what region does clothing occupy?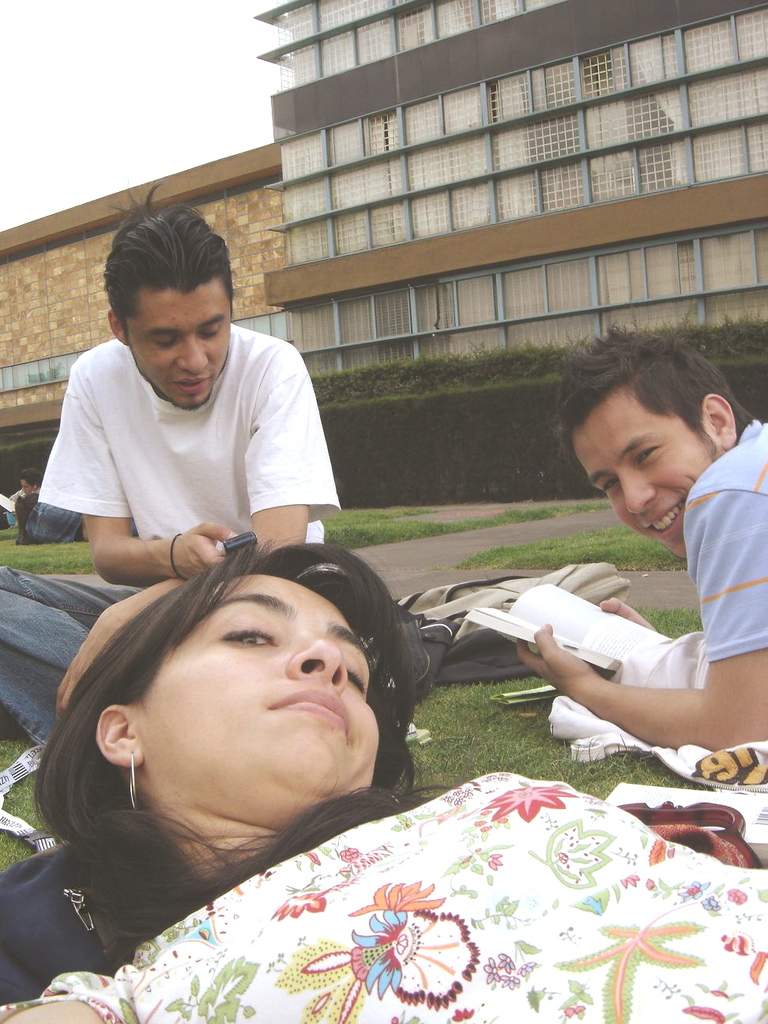
x1=683 y1=413 x2=767 y2=670.
